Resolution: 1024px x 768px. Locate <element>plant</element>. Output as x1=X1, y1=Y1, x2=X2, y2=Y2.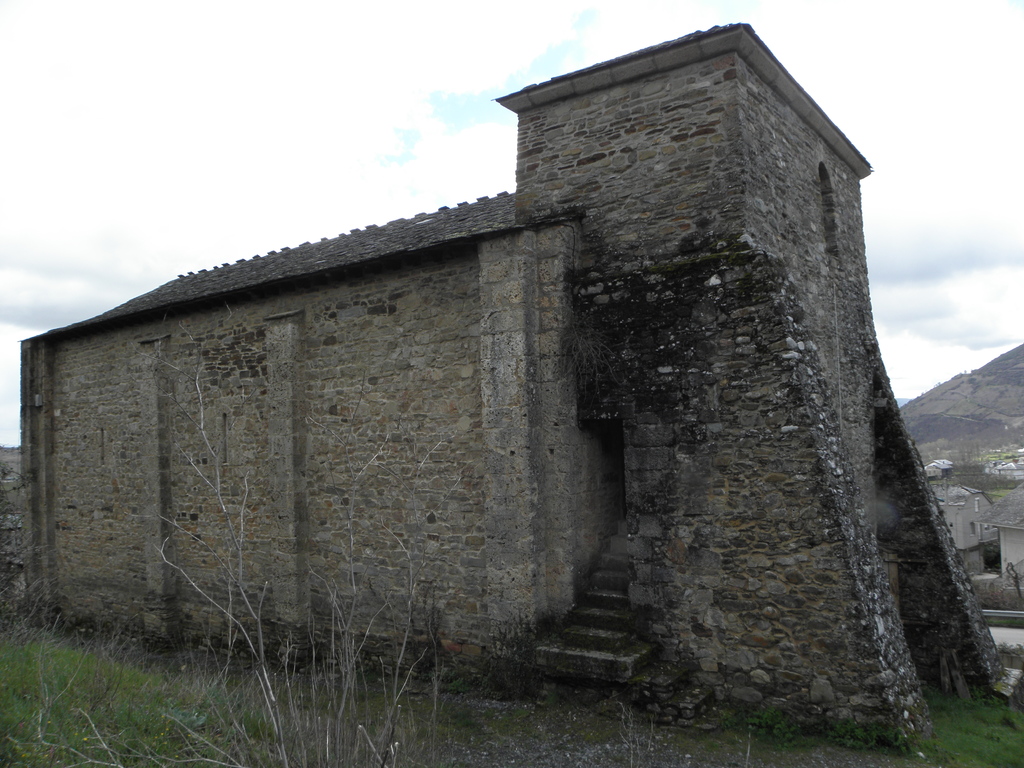
x1=997, y1=637, x2=1023, y2=656.
